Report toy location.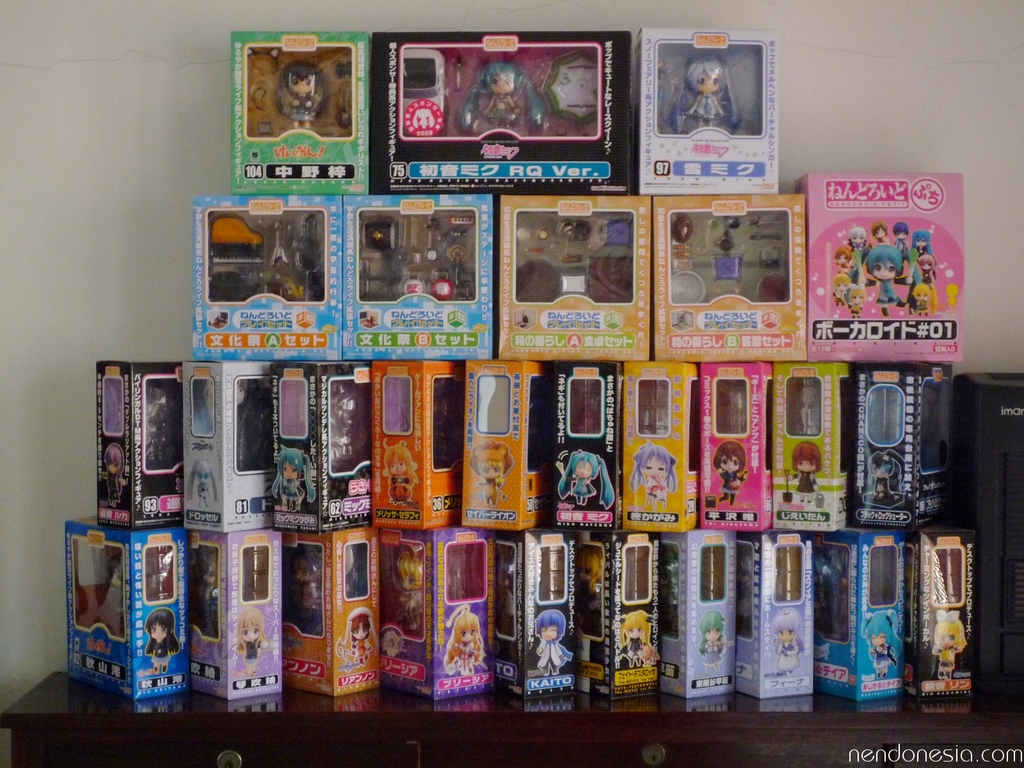
Report: left=860, top=607, right=903, bottom=679.
